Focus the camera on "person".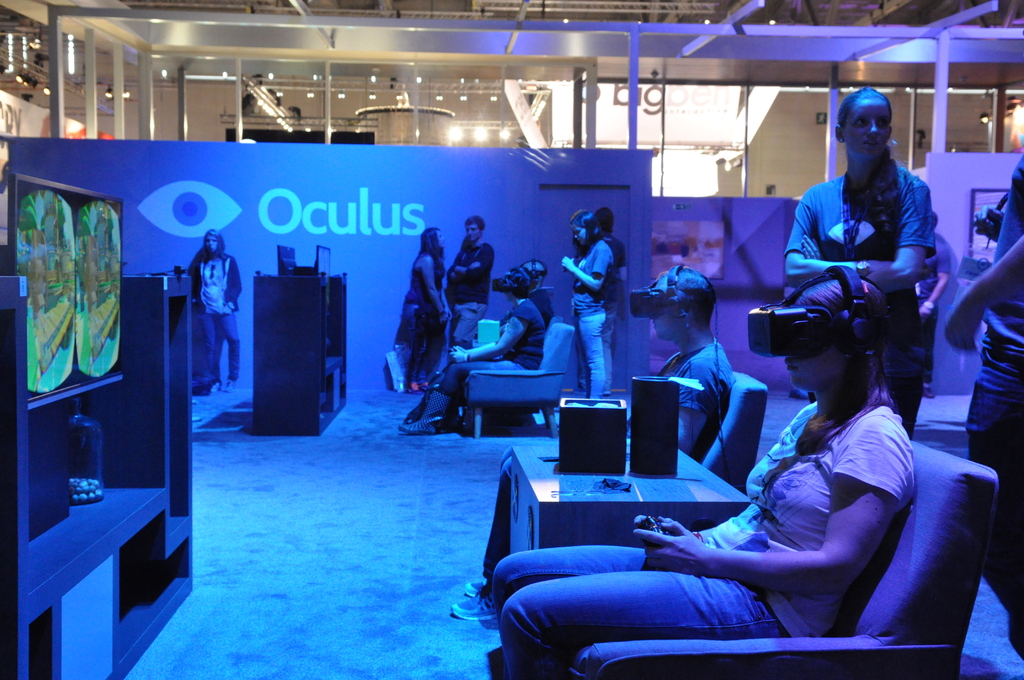
Focus region: locate(439, 213, 497, 371).
